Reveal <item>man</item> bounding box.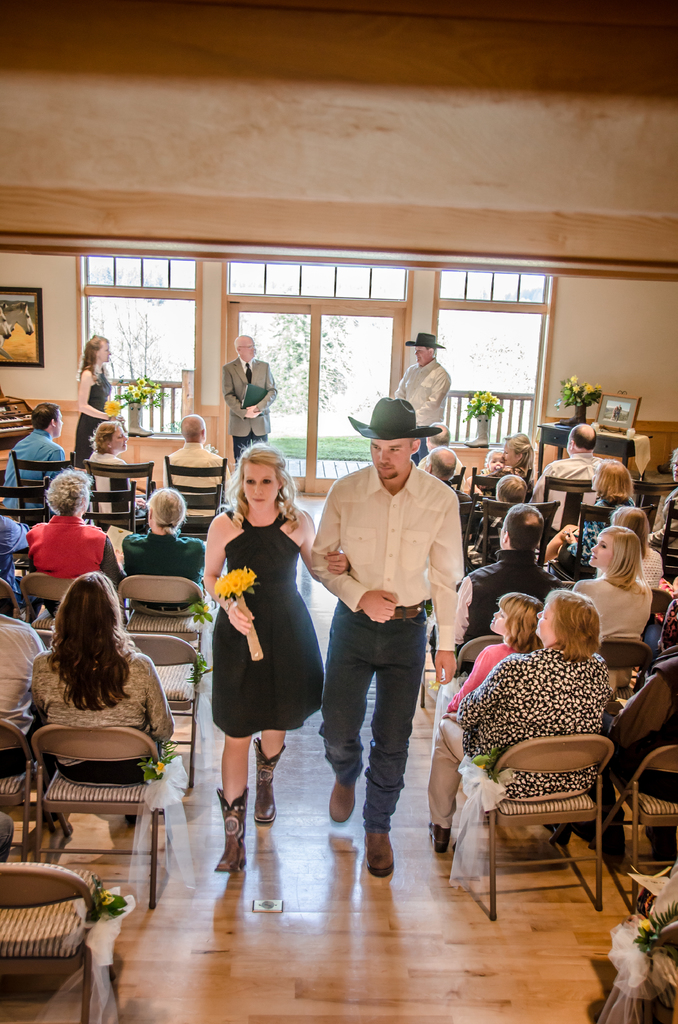
Revealed: select_region(450, 479, 551, 627).
